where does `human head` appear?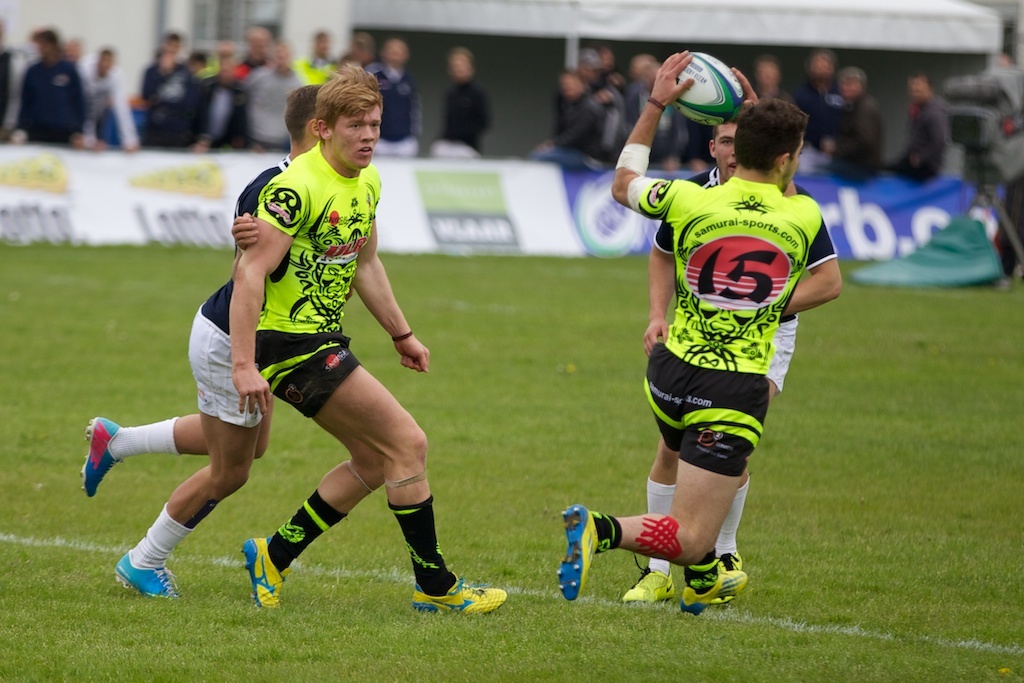
Appears at x1=842, y1=69, x2=872, y2=105.
